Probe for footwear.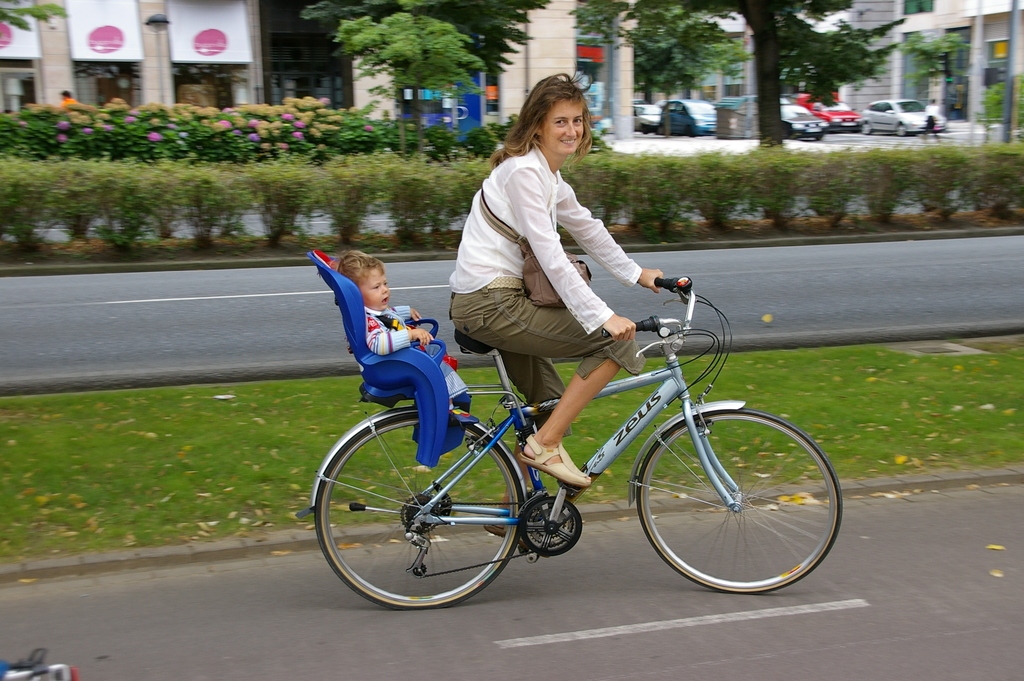
Probe result: bbox=(449, 402, 478, 424).
